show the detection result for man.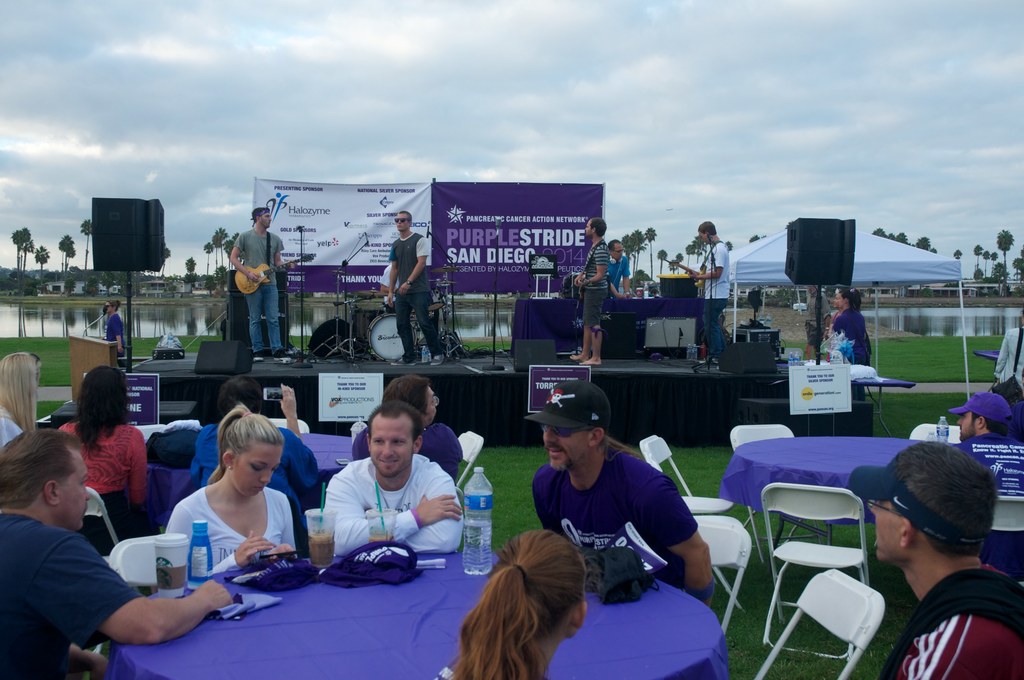
bbox=(519, 382, 710, 610).
